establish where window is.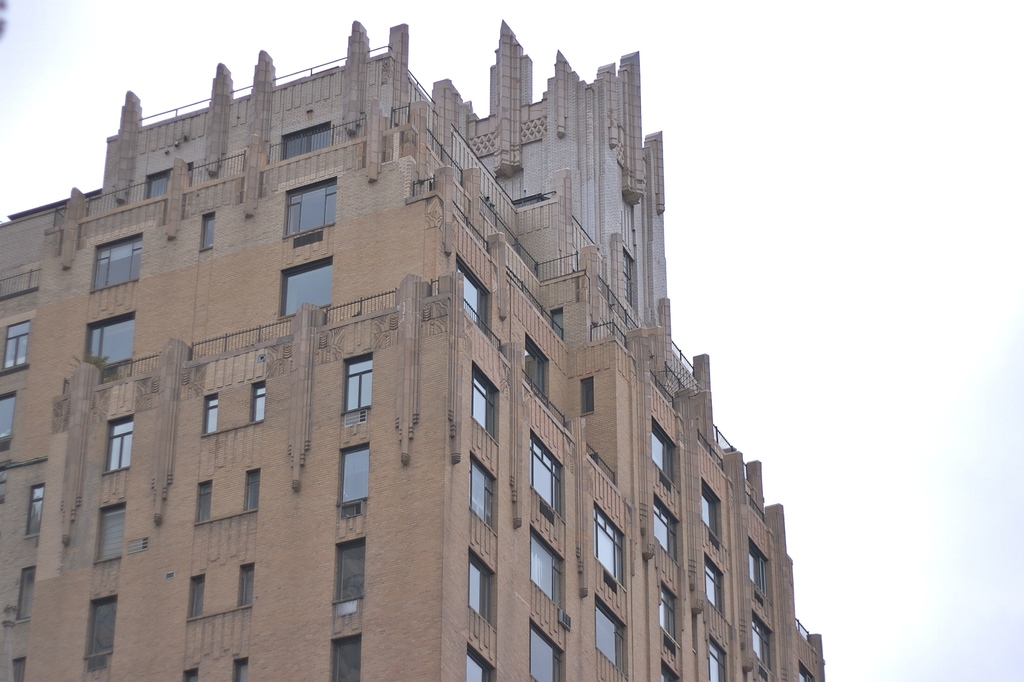
Established at 473 542 493 619.
